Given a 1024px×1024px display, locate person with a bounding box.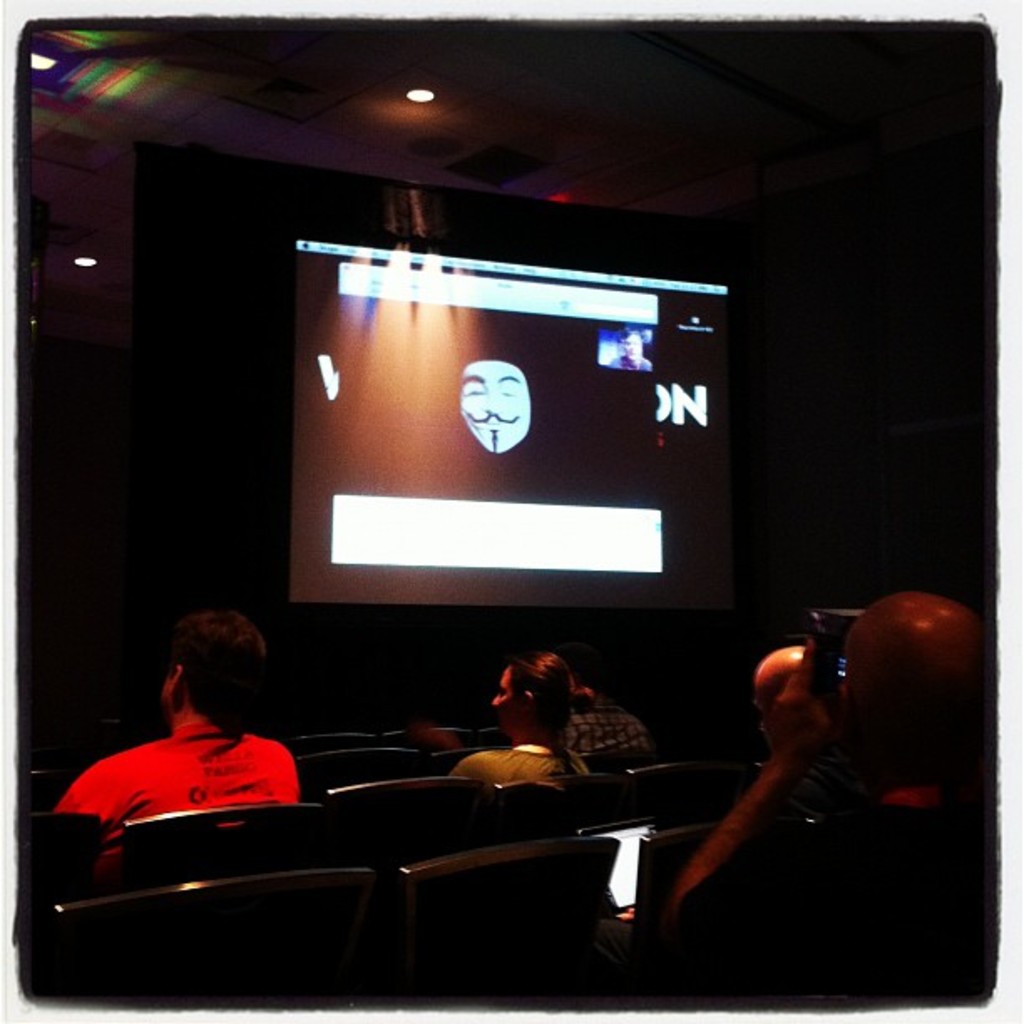
Located: 617 326 653 373.
